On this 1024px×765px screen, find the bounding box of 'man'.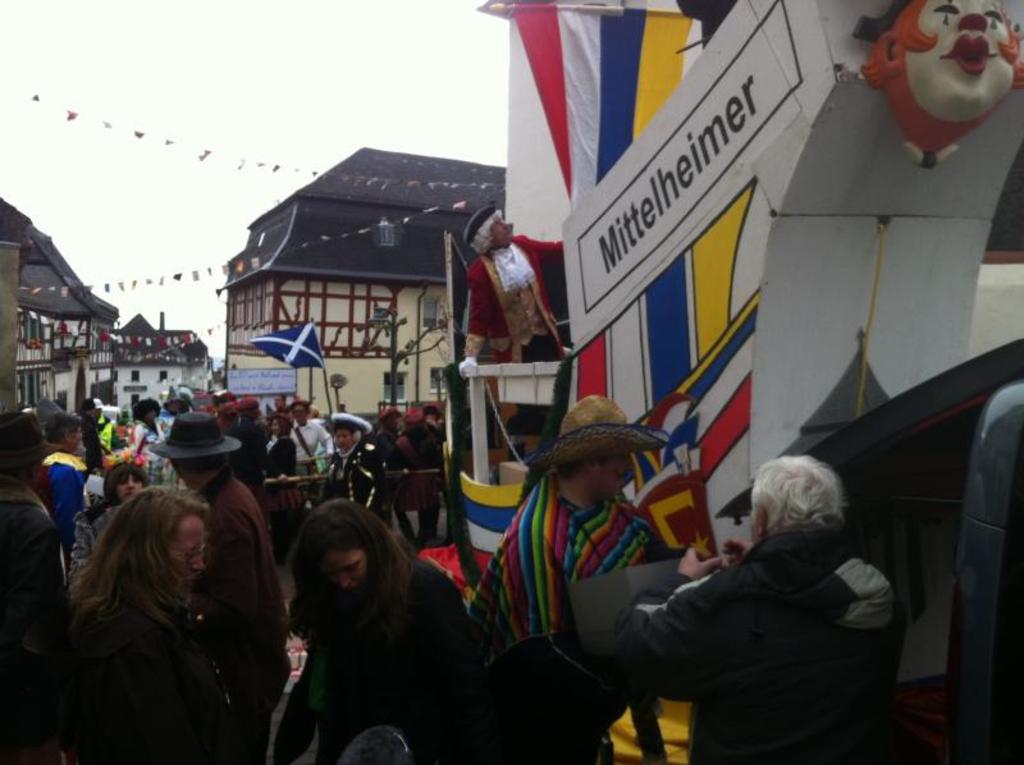
Bounding box: box(81, 394, 99, 473).
